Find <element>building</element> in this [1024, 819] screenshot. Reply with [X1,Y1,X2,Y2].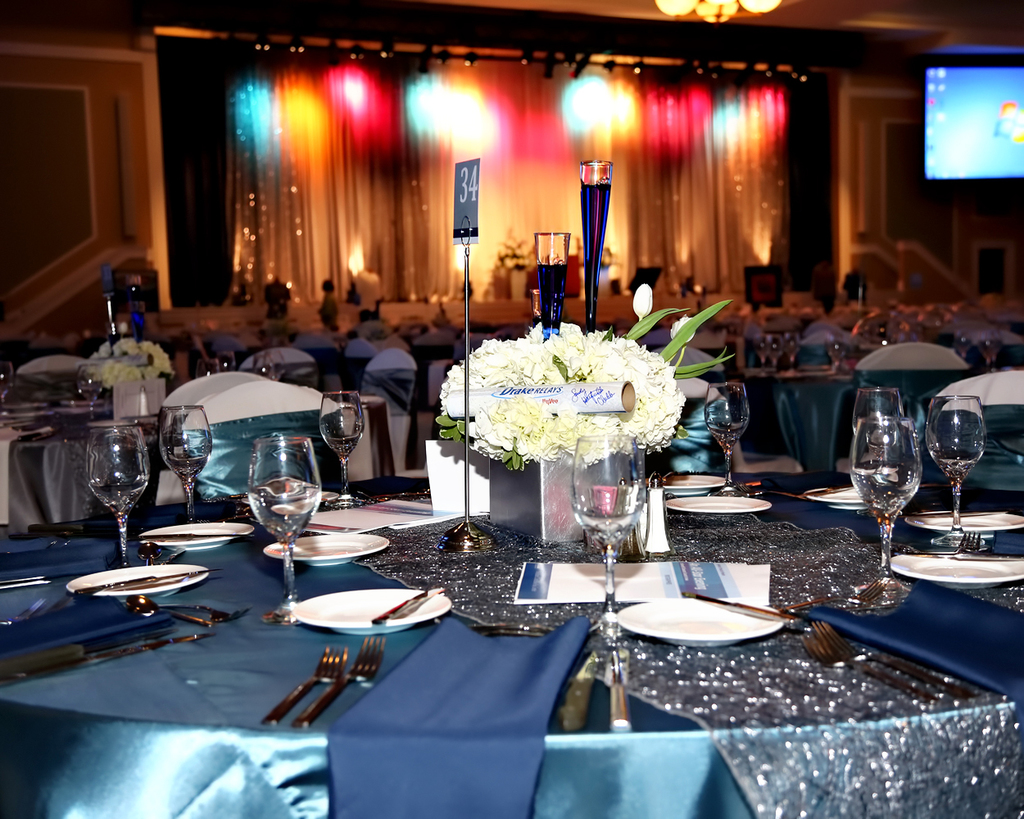
[0,0,1023,818].
